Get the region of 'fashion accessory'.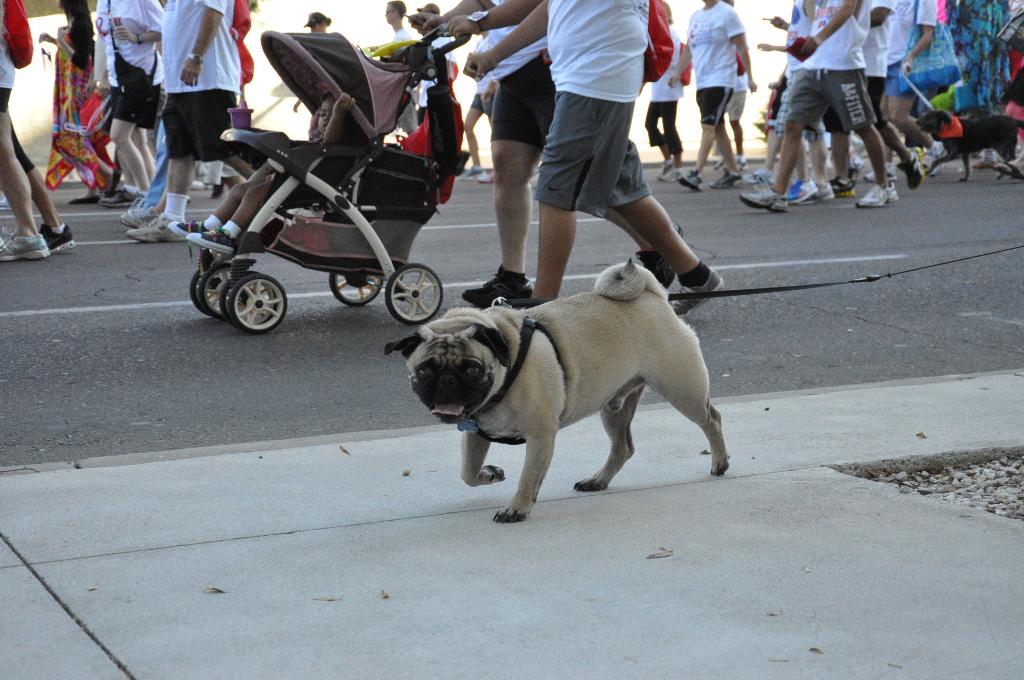
box(708, 165, 746, 190).
